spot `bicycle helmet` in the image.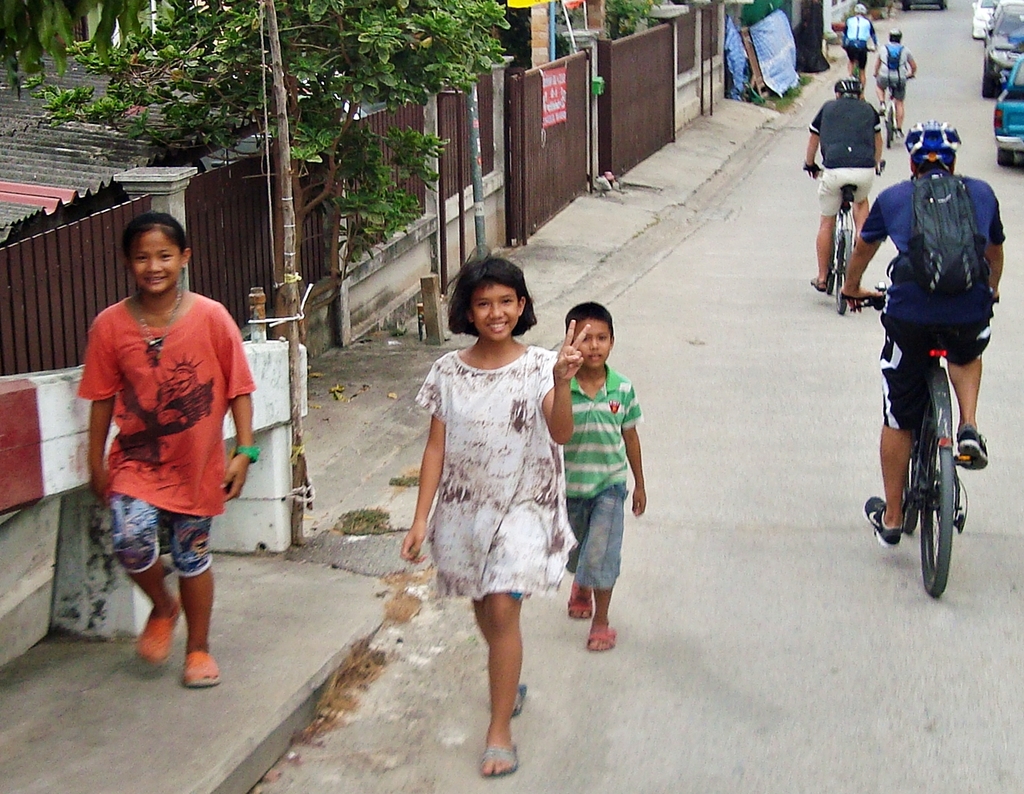
`bicycle helmet` found at (901, 122, 958, 181).
